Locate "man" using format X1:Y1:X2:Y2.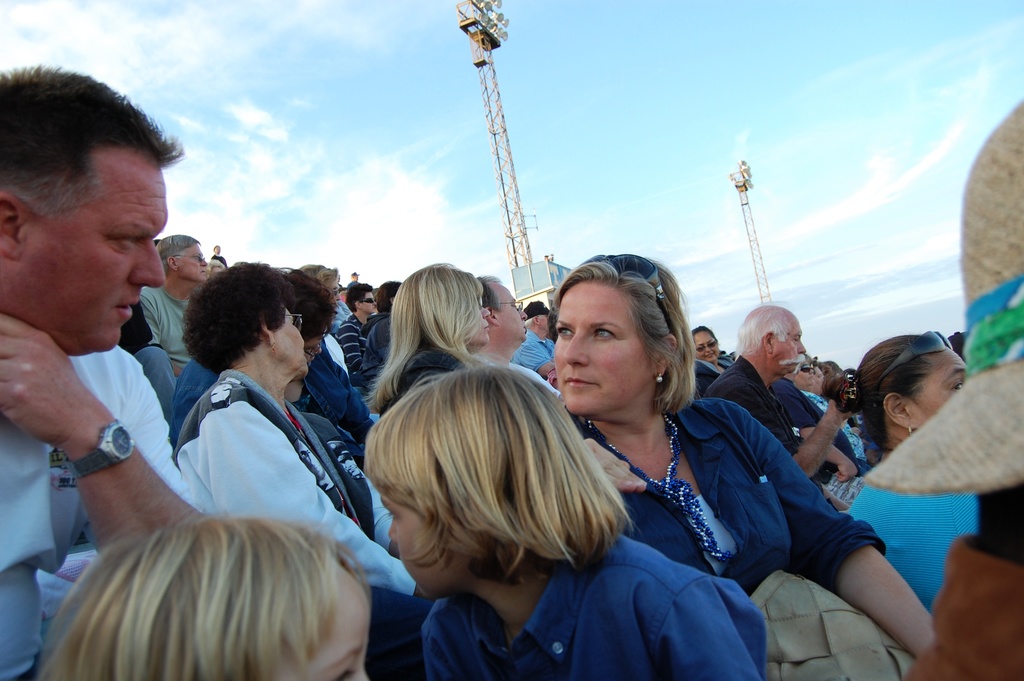
0:79:215:621.
